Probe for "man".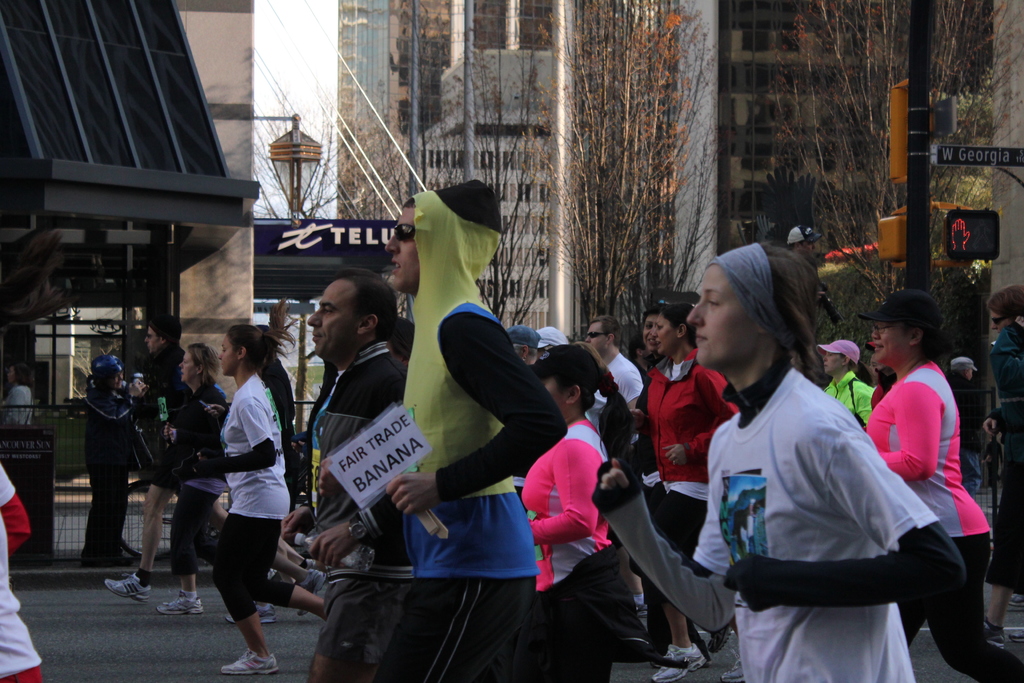
Probe result: Rect(943, 356, 986, 500).
